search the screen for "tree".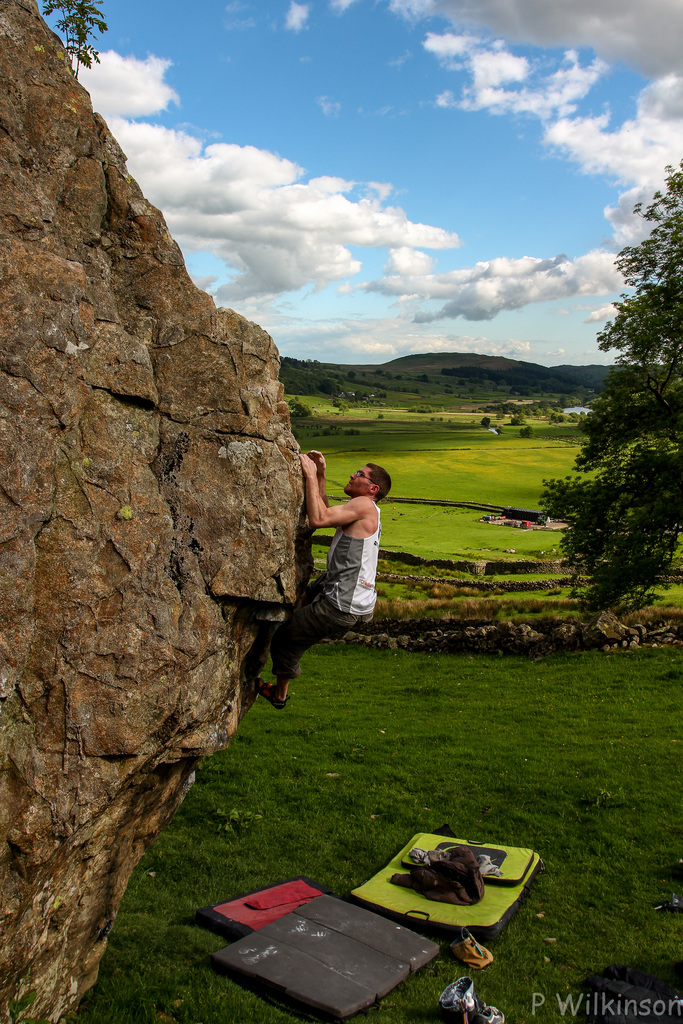
Found at l=376, t=410, r=386, b=420.
